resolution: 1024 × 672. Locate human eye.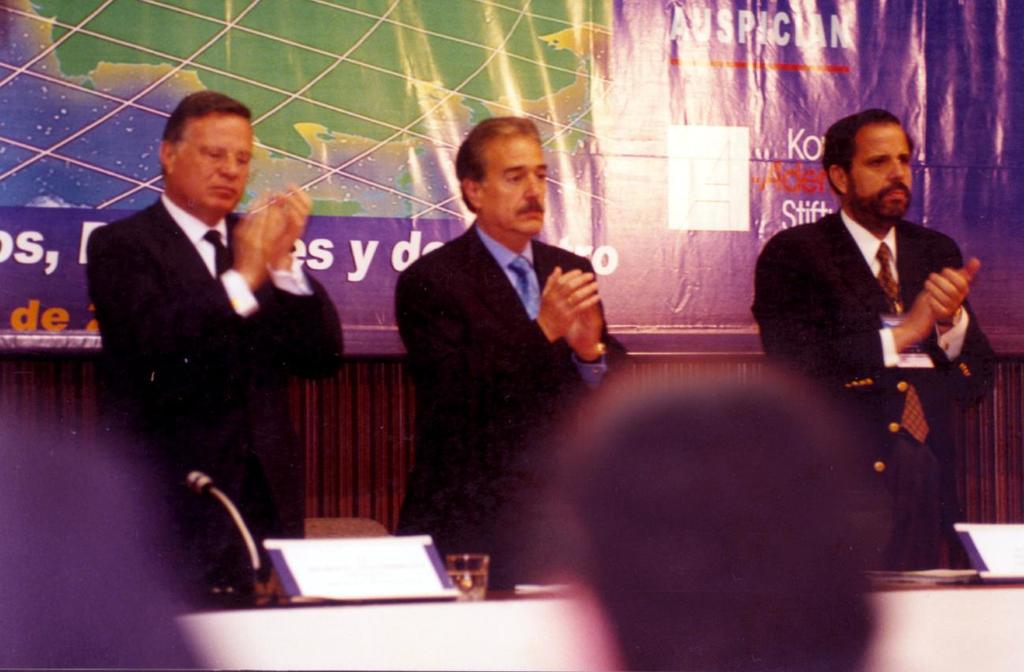
bbox=(865, 155, 886, 168).
